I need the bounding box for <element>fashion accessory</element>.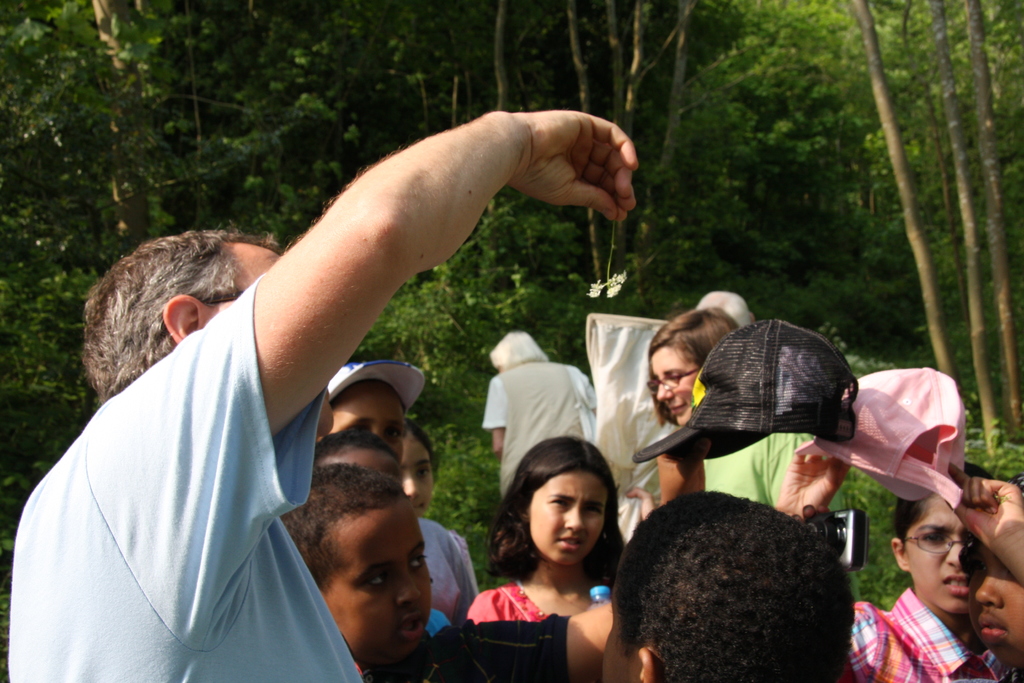
Here it is: [796,368,965,509].
